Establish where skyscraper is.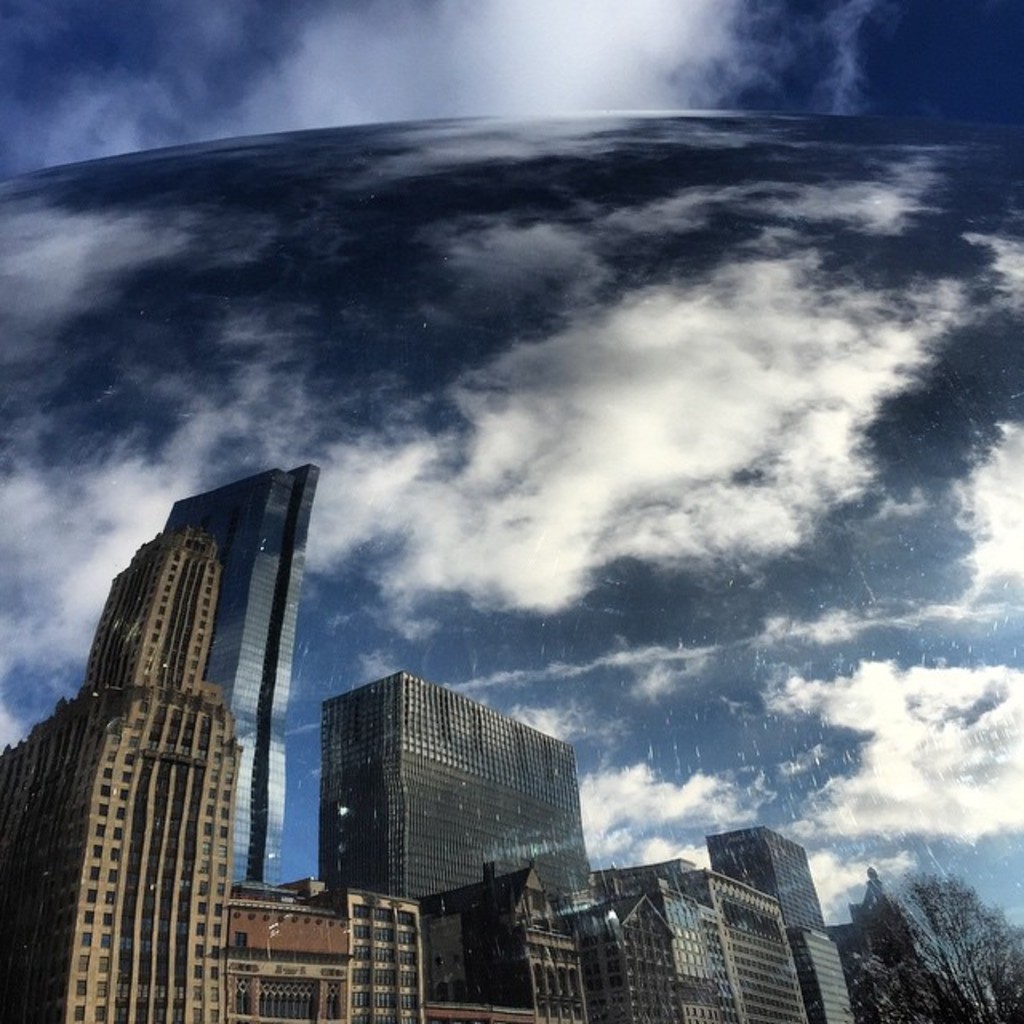
Established at bbox=(317, 683, 603, 998).
